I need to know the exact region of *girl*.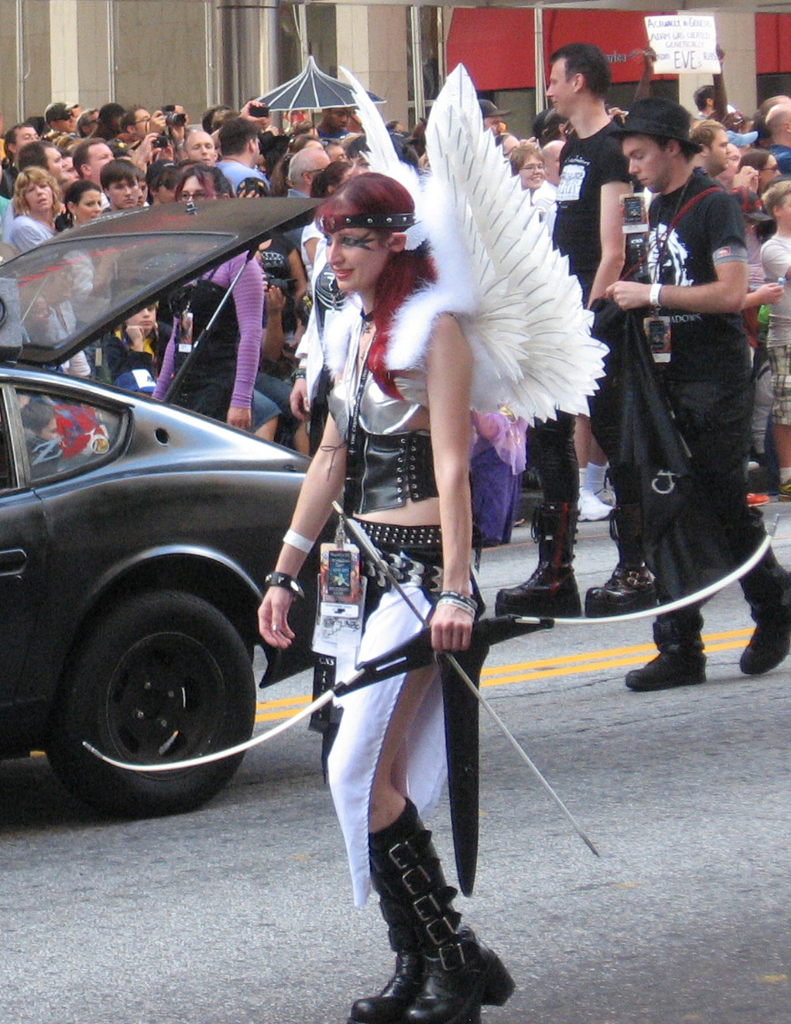
Region: detection(734, 150, 782, 192).
